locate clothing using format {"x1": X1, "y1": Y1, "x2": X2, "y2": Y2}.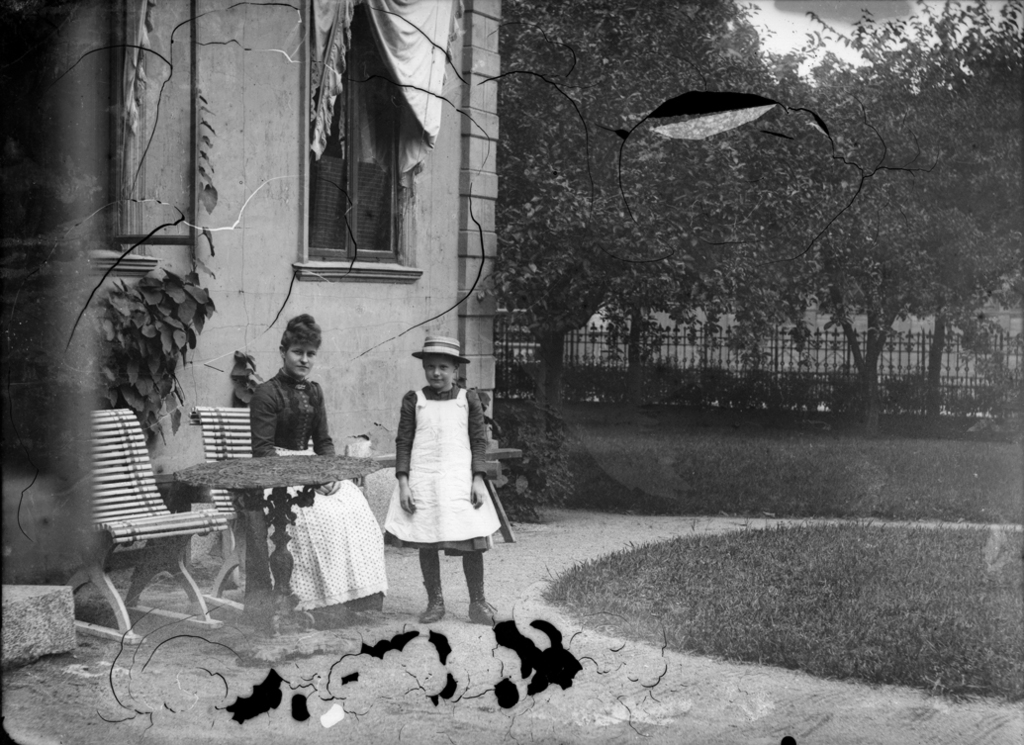
{"x1": 241, "y1": 361, "x2": 400, "y2": 634}.
